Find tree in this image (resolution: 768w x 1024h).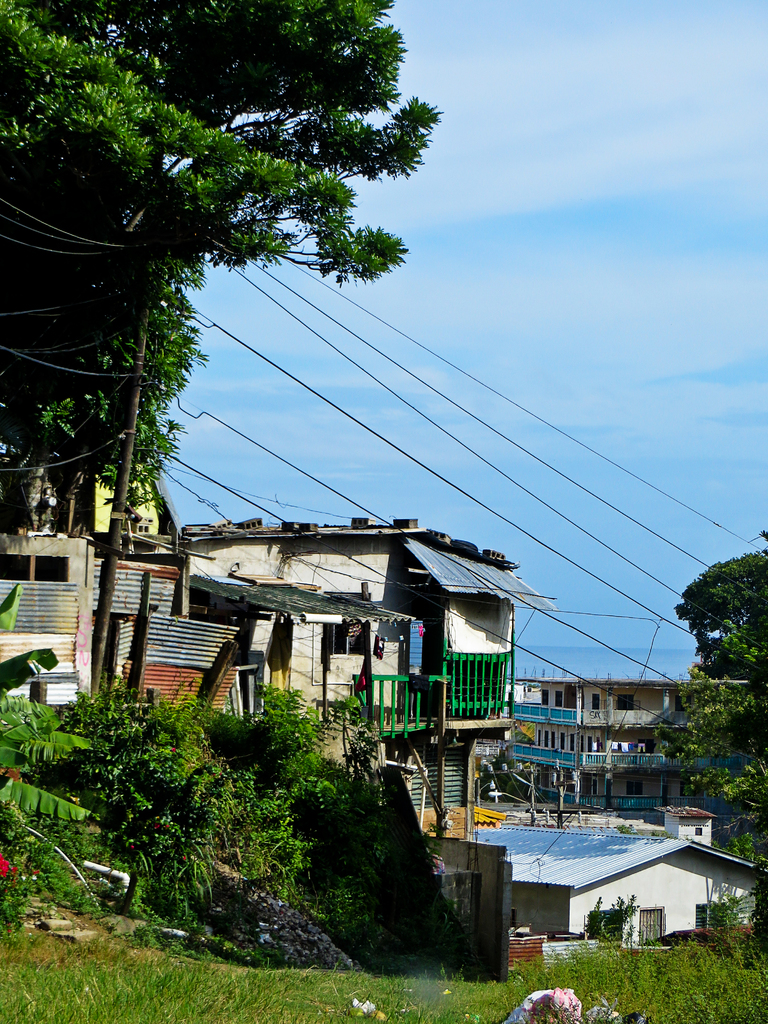
{"x1": 63, "y1": 674, "x2": 410, "y2": 959}.
